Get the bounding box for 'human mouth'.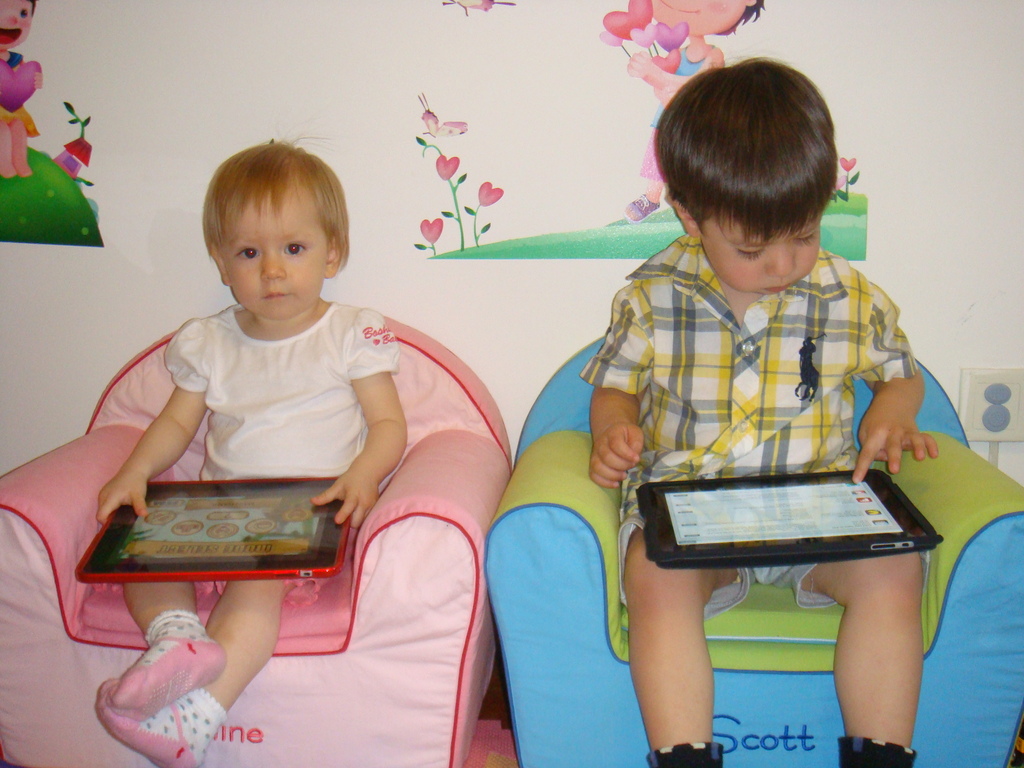
264:295:285:298.
